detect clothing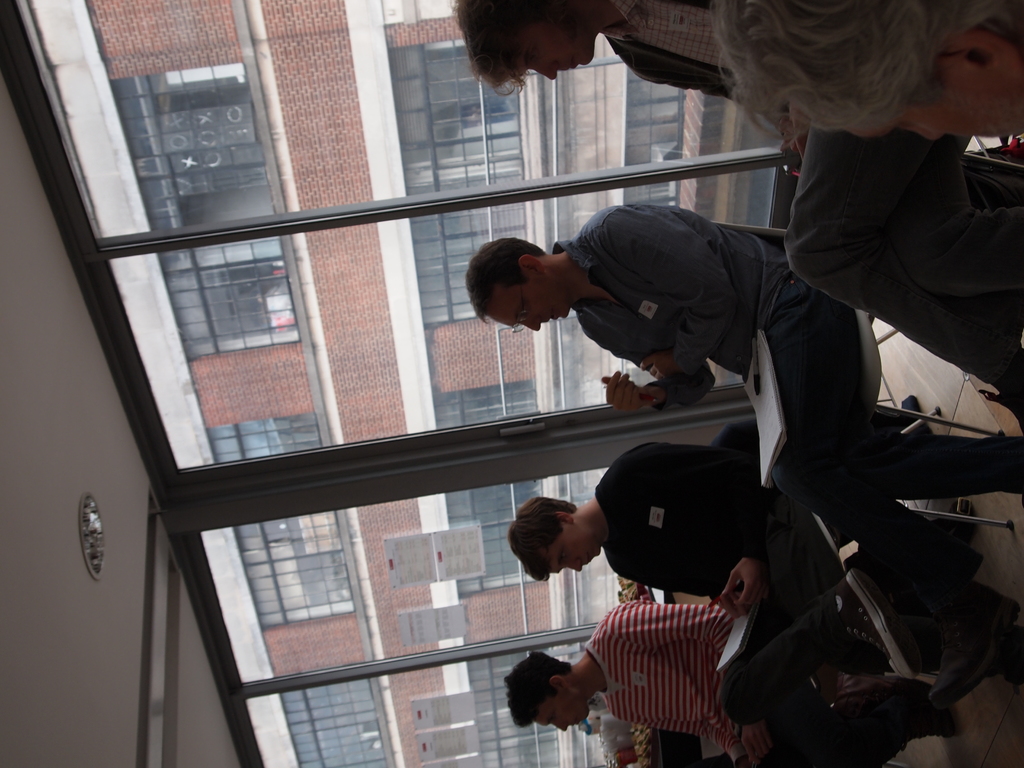
[x1=556, y1=182, x2=809, y2=381]
